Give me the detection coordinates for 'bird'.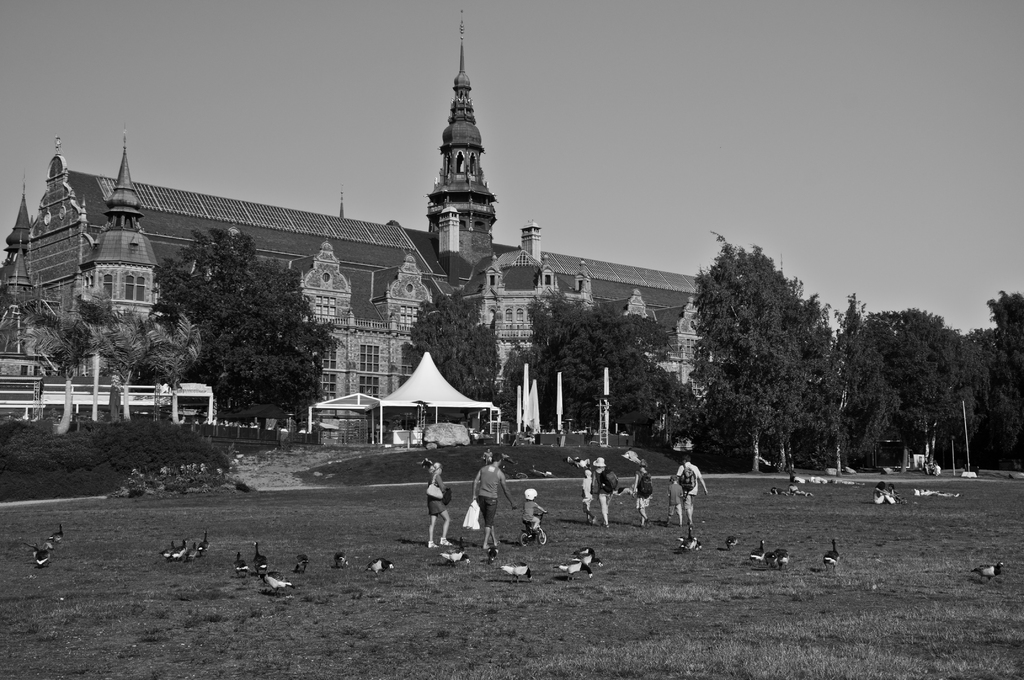
Rect(460, 549, 470, 570).
